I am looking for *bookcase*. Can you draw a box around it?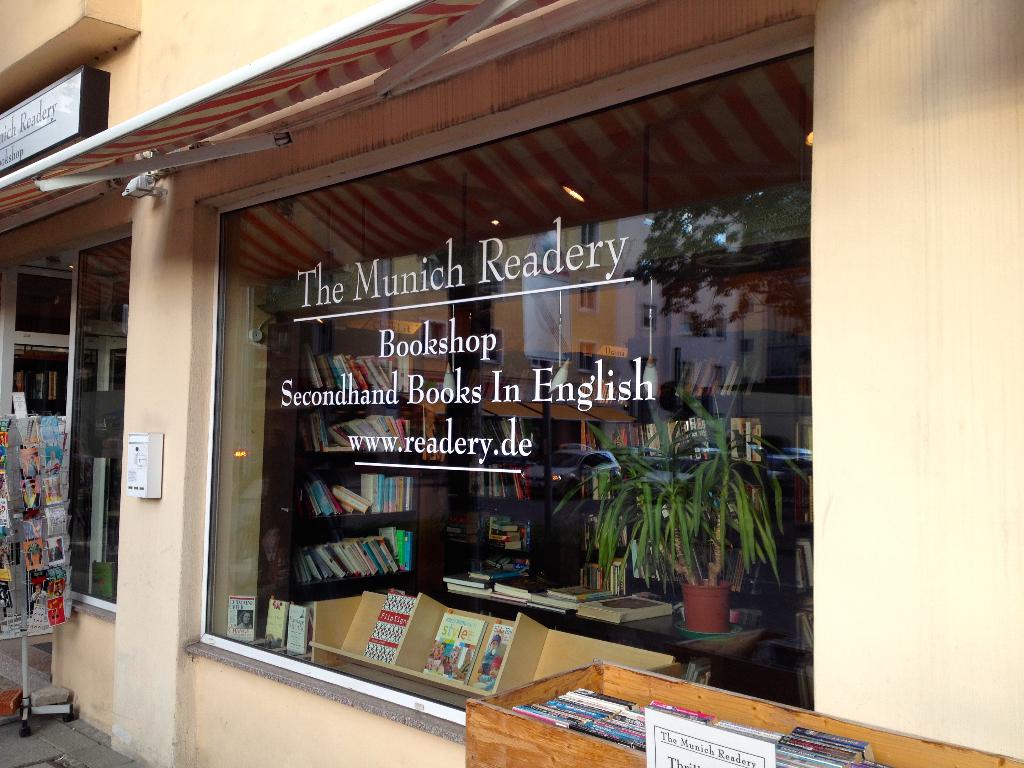
Sure, the bounding box is <region>440, 392, 814, 708</region>.
